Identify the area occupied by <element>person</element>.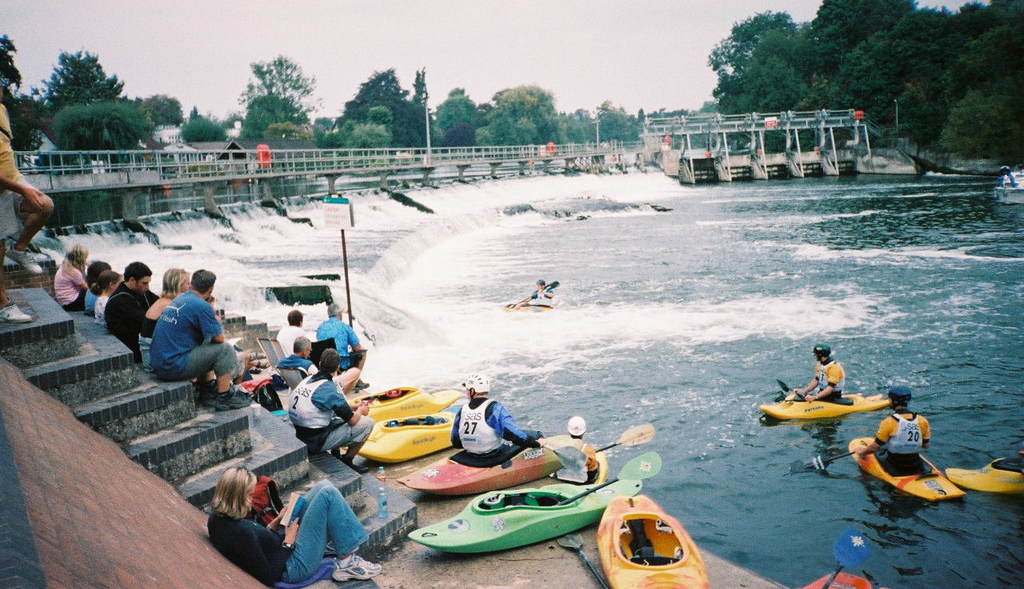
Area: [left=450, top=374, right=542, bottom=459].
